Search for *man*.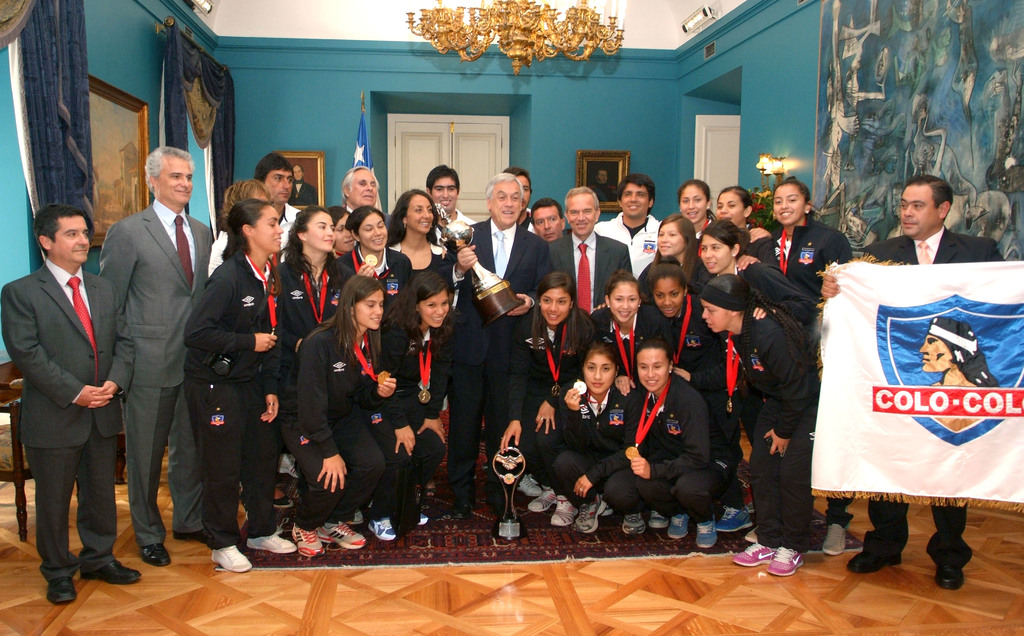
Found at Rect(251, 150, 302, 241).
